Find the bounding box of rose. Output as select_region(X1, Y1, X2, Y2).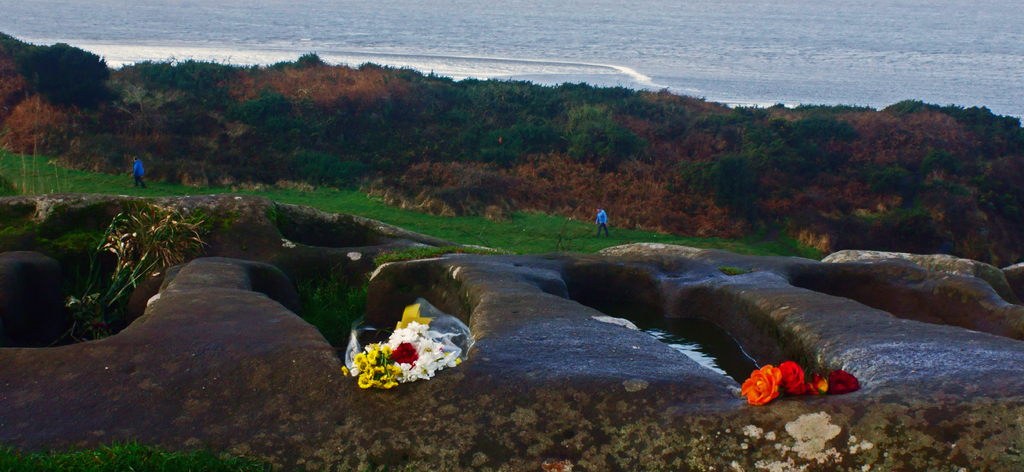
select_region(738, 363, 783, 406).
